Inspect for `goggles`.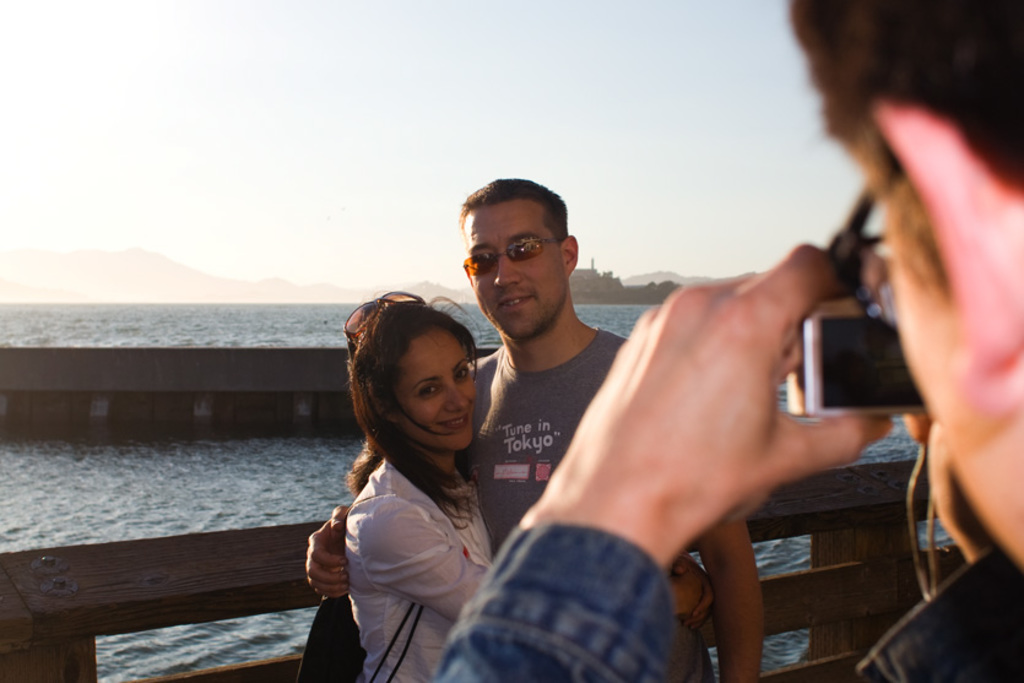
Inspection: [350, 287, 426, 364].
